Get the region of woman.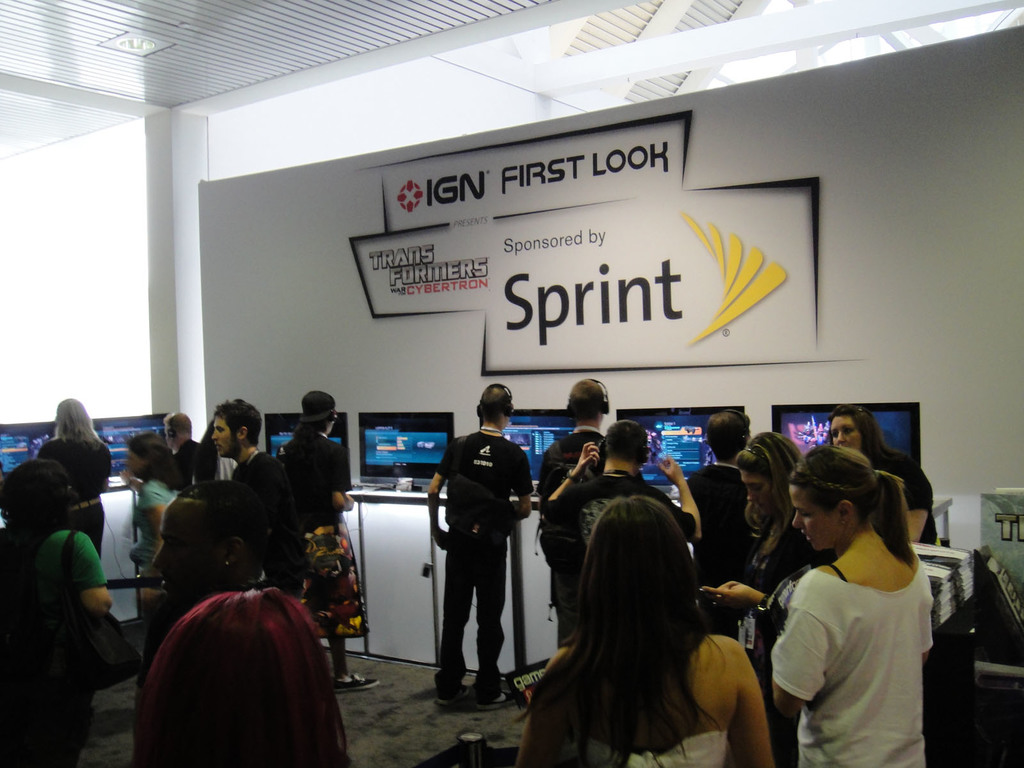
detection(274, 388, 378, 694).
